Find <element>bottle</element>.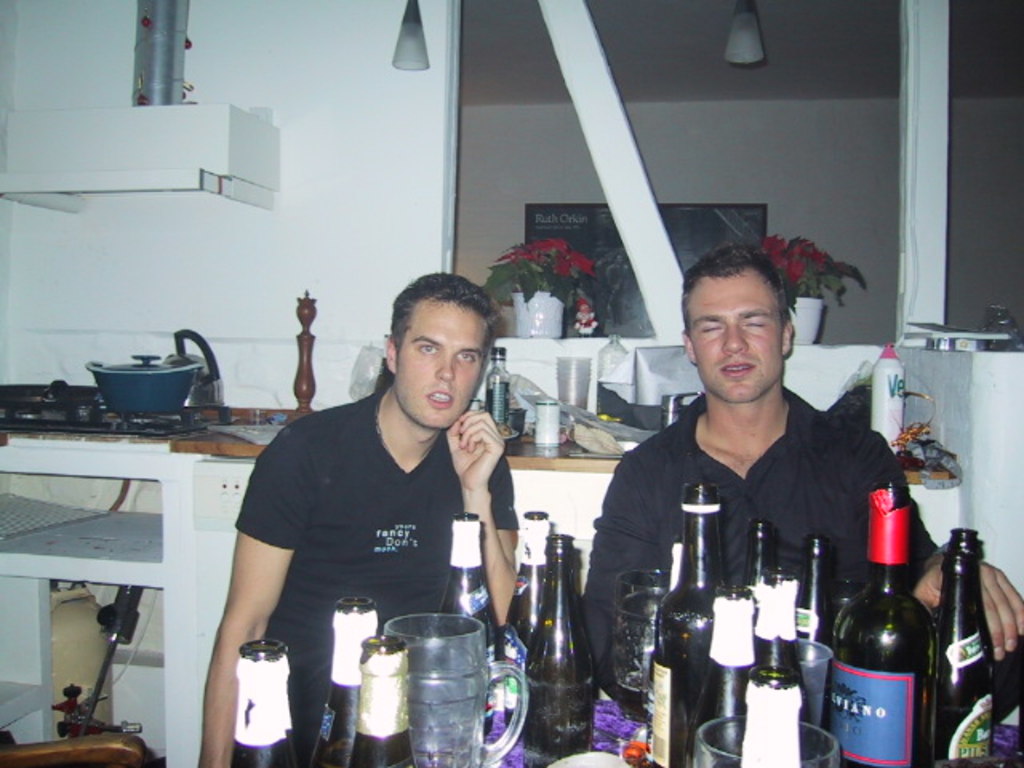
BBox(675, 579, 765, 766).
